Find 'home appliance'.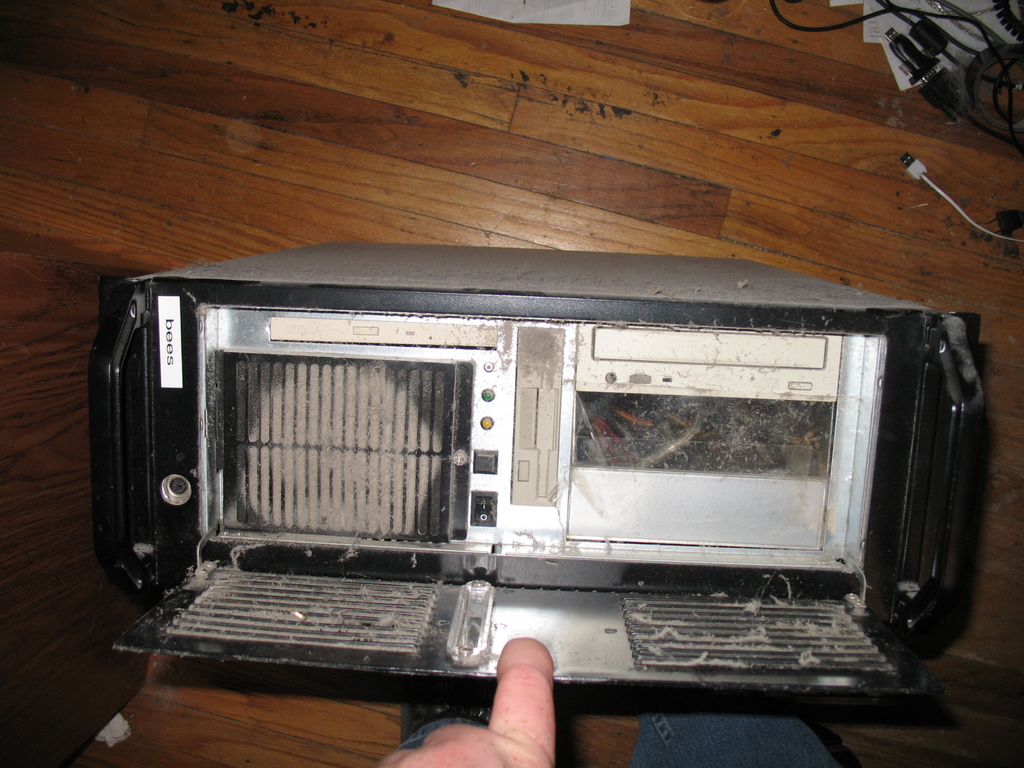
[left=79, top=276, right=1005, bottom=742].
